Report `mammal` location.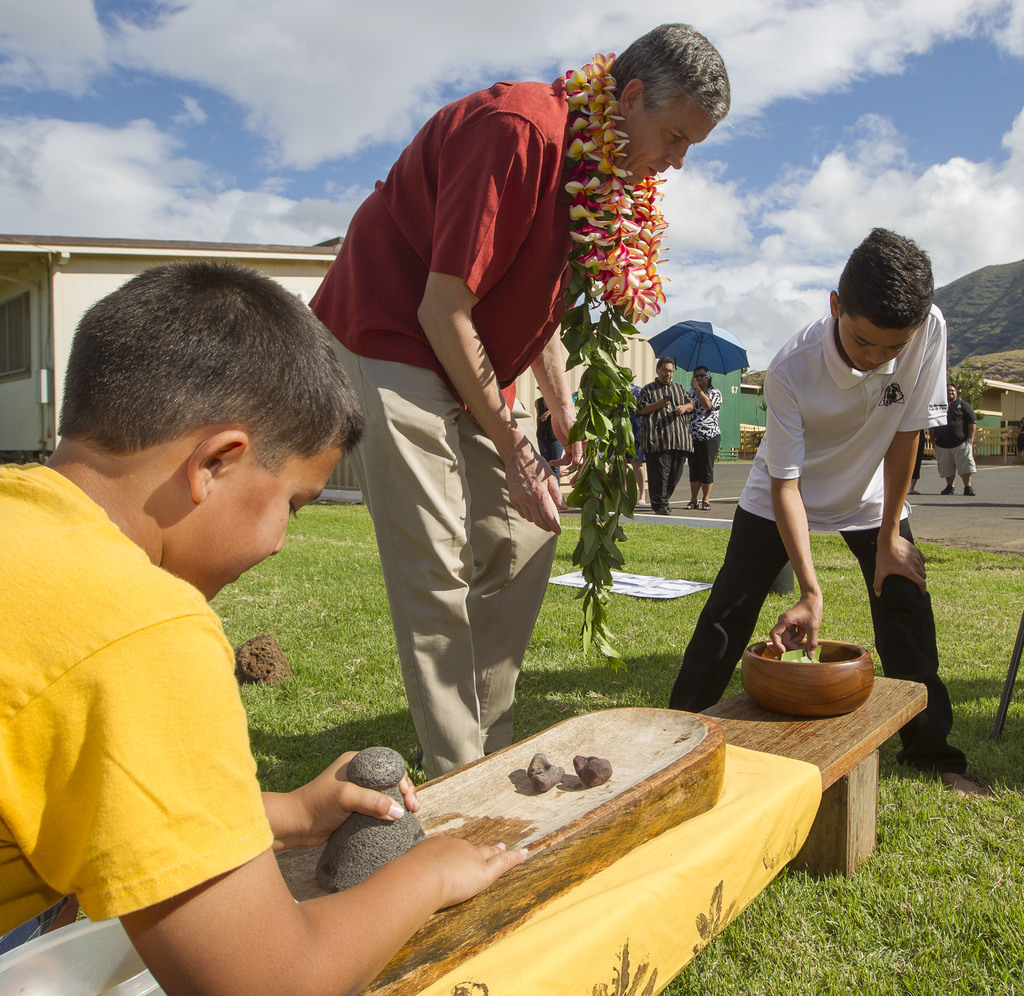
Report: pyautogui.locateOnScreen(644, 356, 698, 508).
